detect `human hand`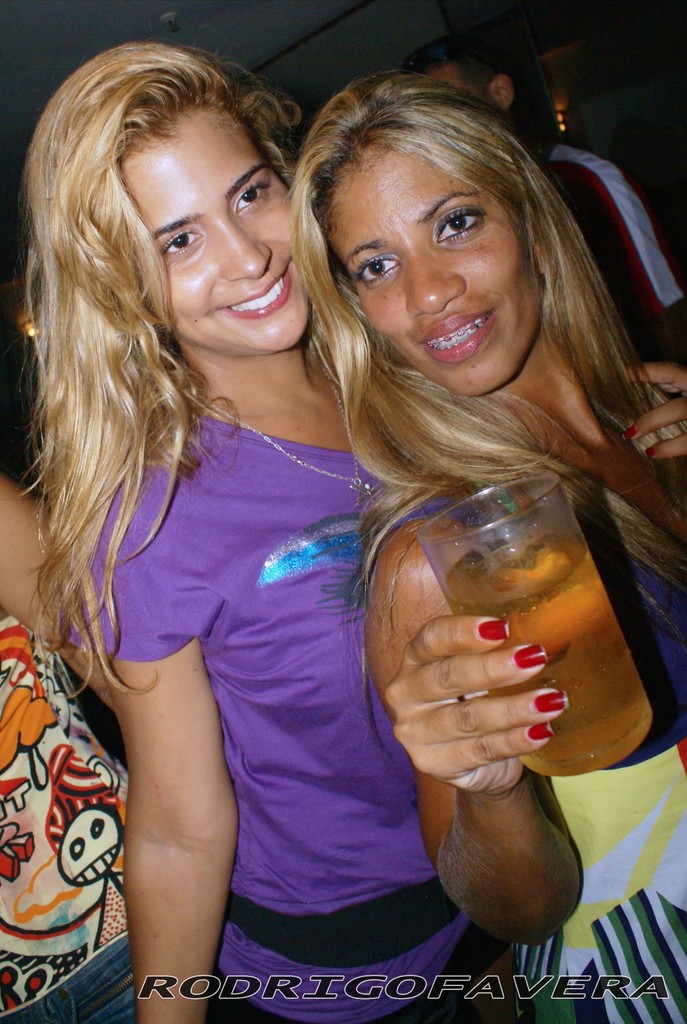
387,598,584,778
